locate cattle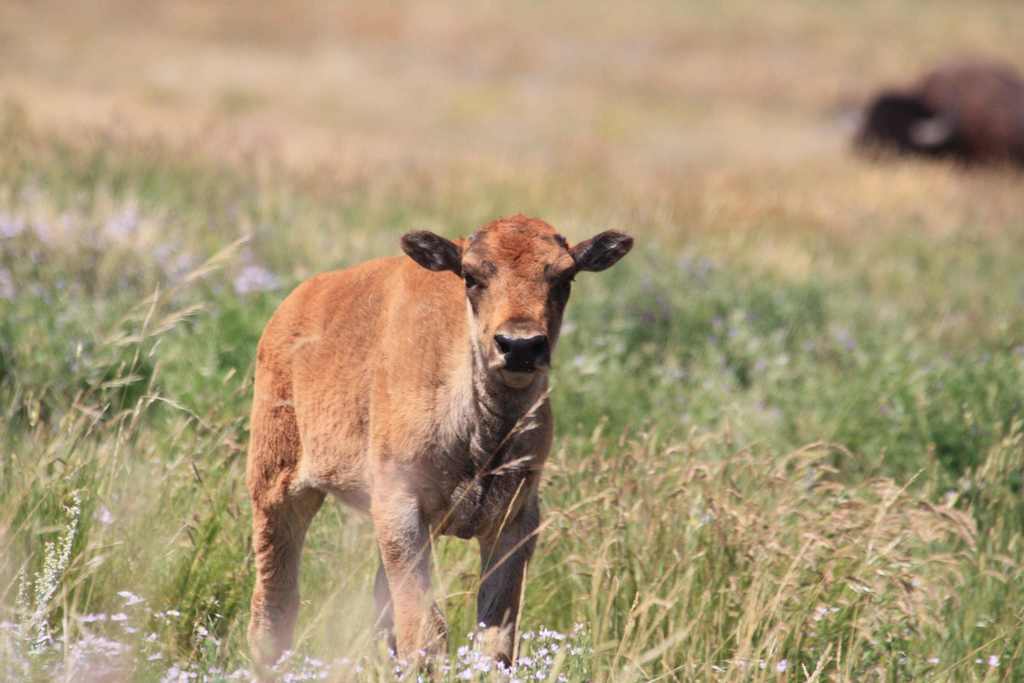
bbox=[852, 58, 1023, 176]
